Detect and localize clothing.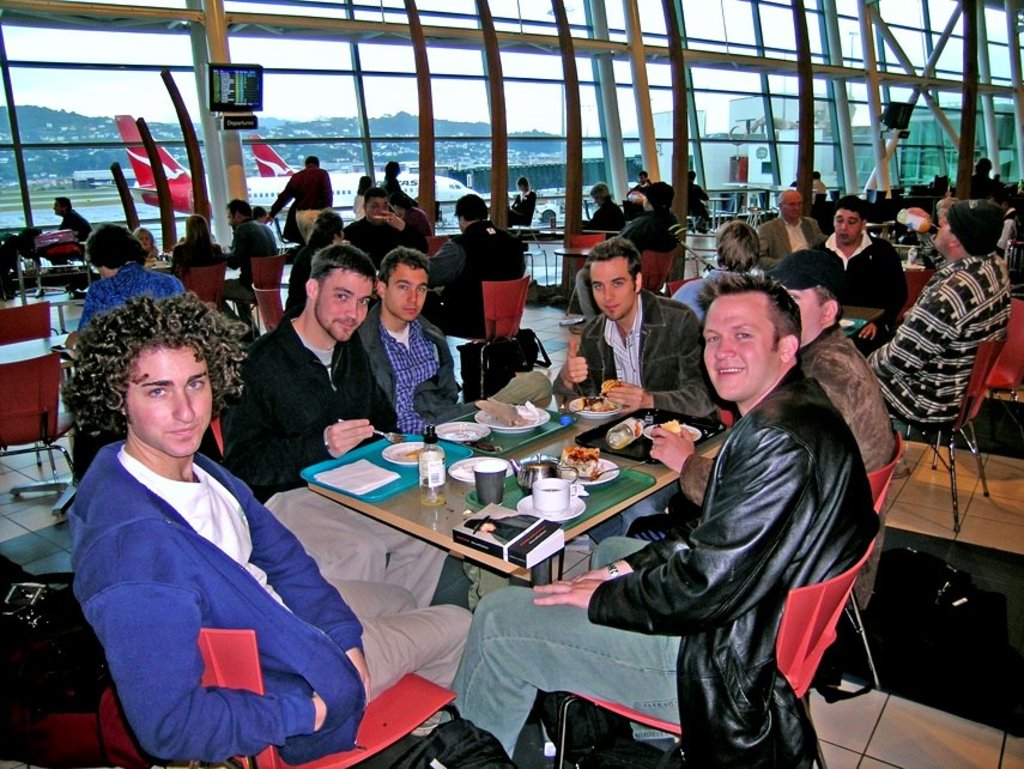
Localized at <box>214,309,452,610</box>.
